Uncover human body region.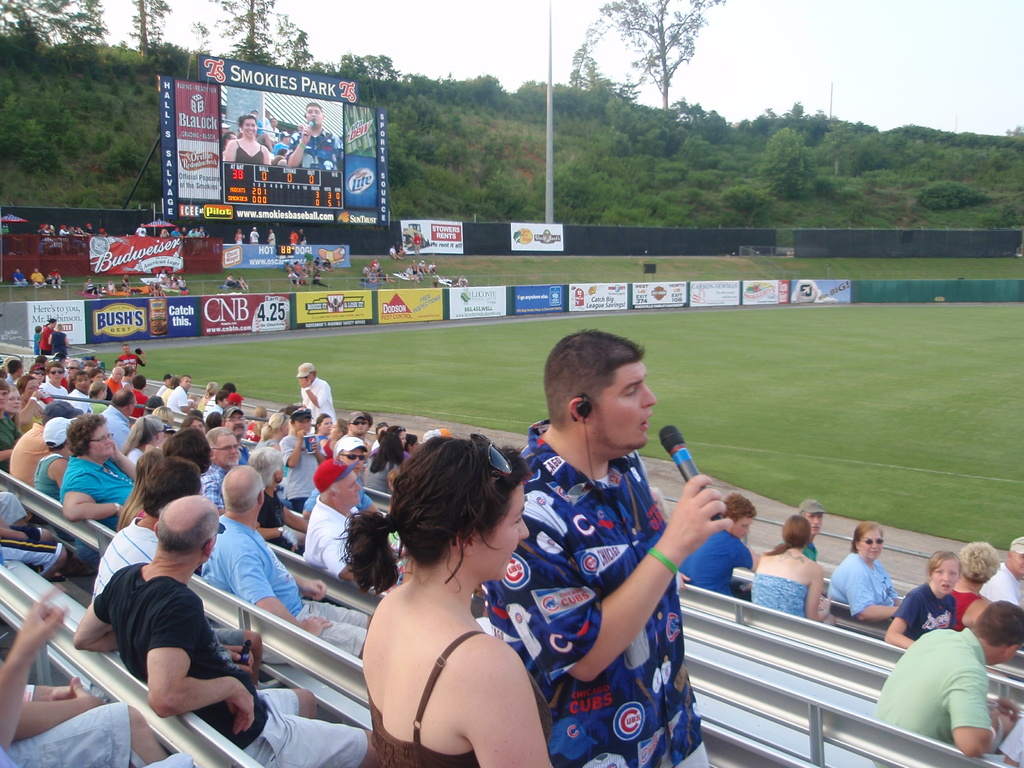
Uncovered: BBox(14, 269, 30, 289).
